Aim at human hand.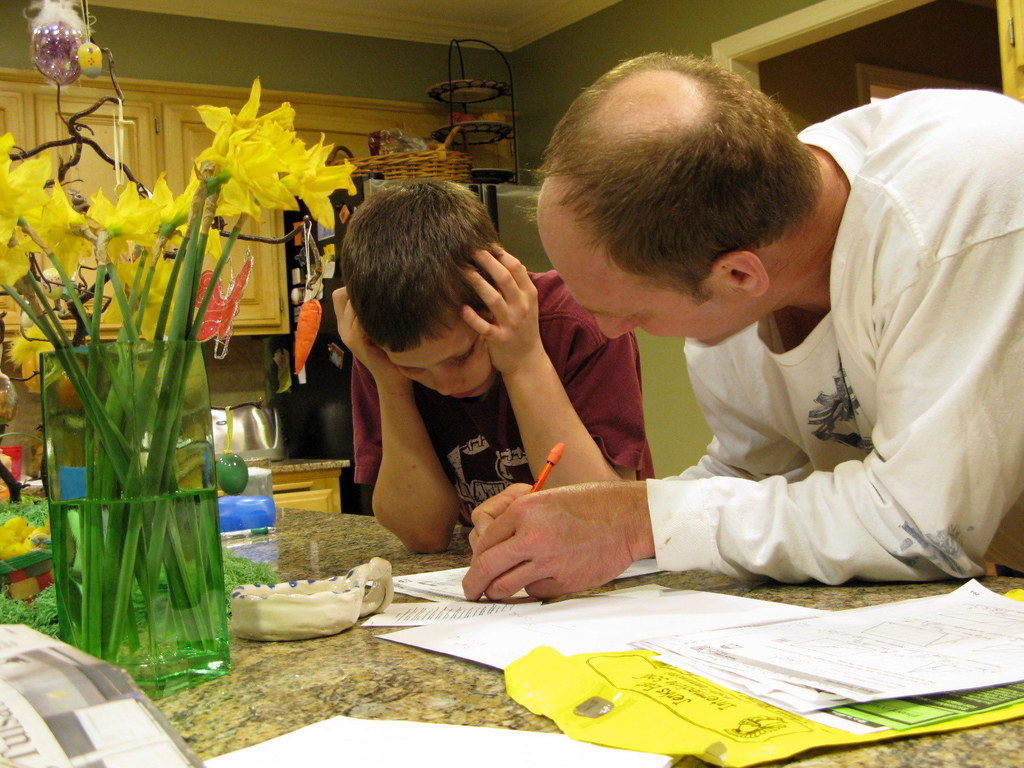
Aimed at crop(458, 241, 543, 374).
